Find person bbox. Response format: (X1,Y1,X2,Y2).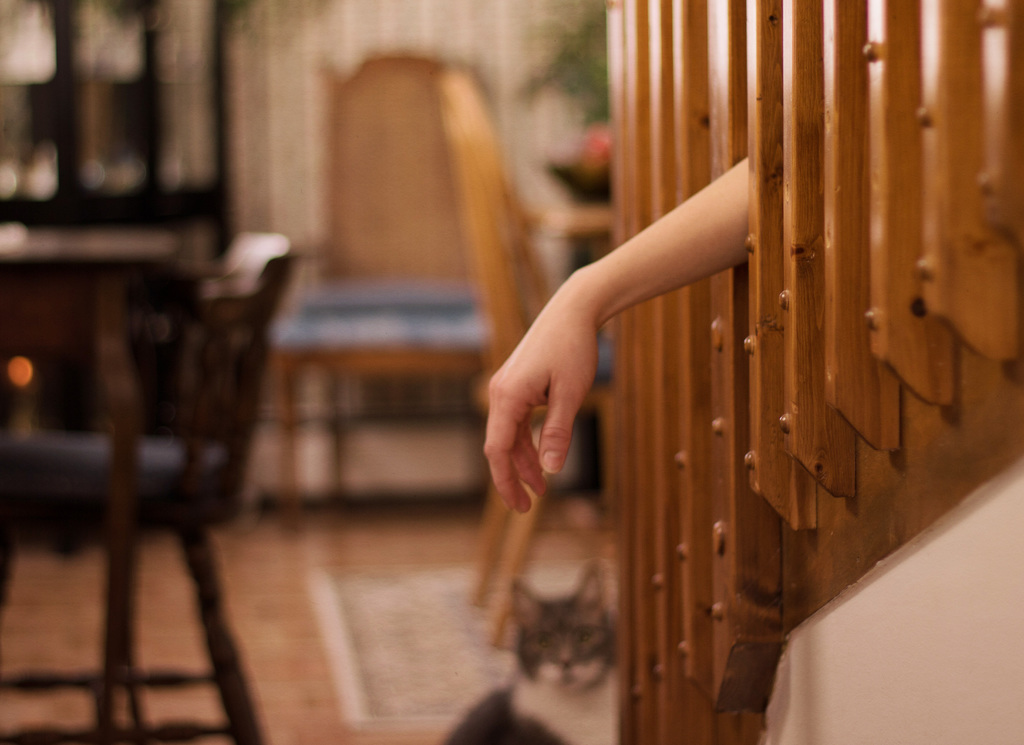
(479,147,763,518).
